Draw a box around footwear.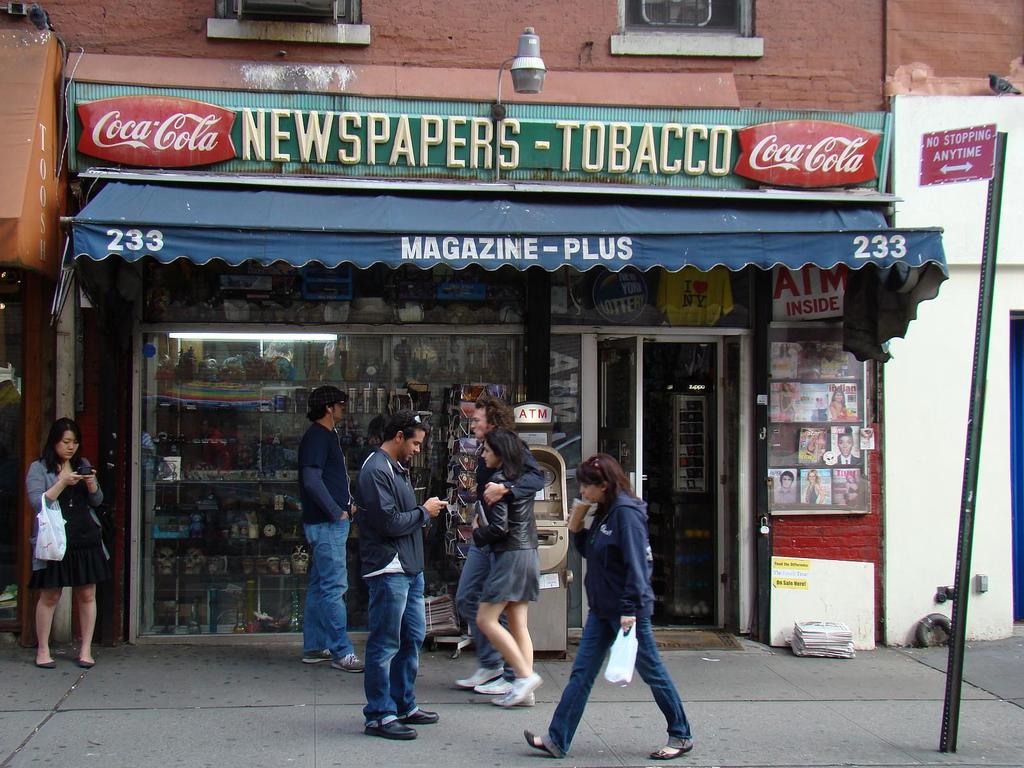
(x1=474, y1=668, x2=515, y2=693).
